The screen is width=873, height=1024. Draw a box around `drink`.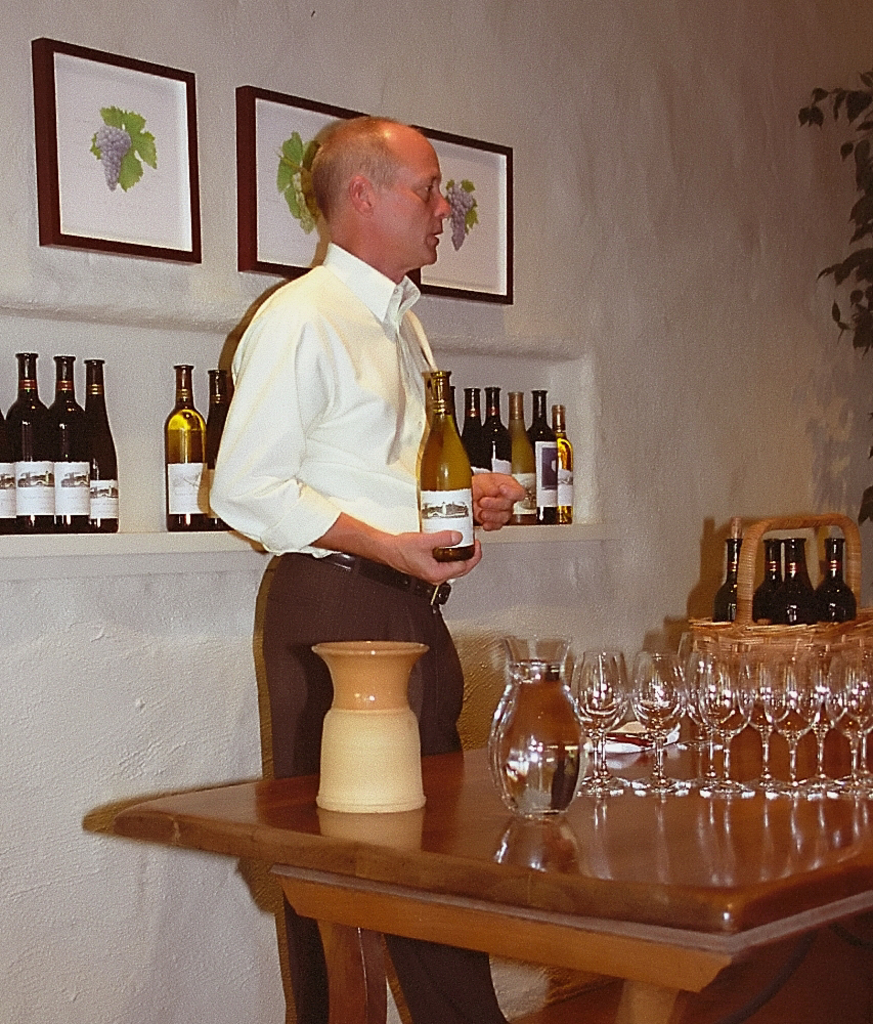
crop(85, 359, 114, 531).
